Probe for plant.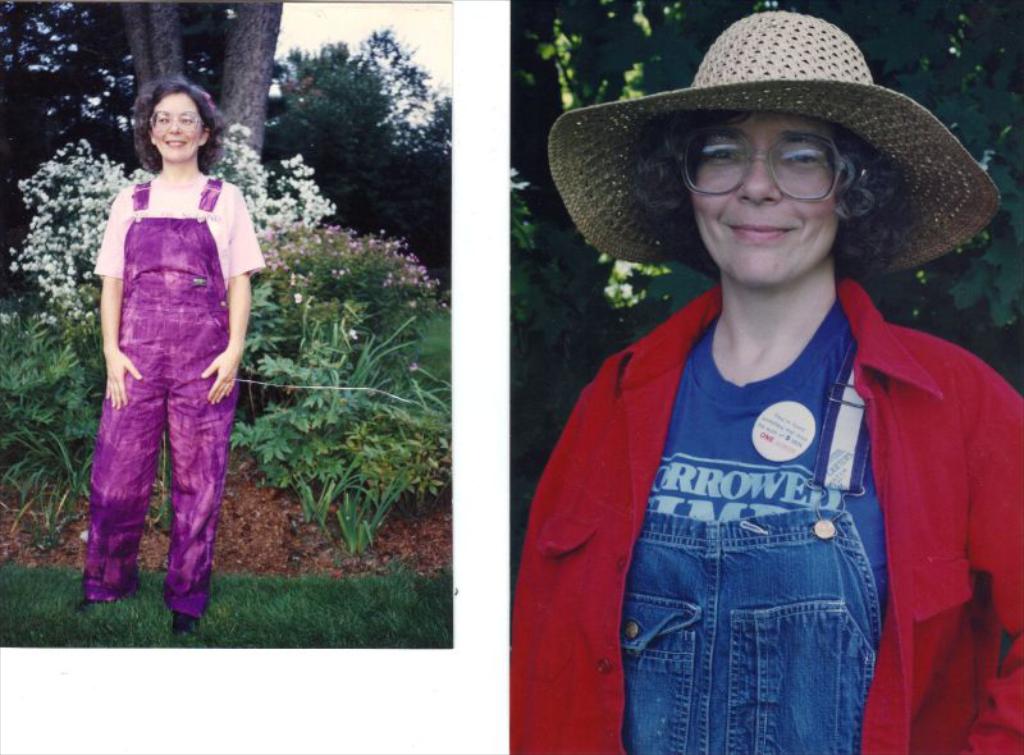
Probe result: 8:120:337:316.
